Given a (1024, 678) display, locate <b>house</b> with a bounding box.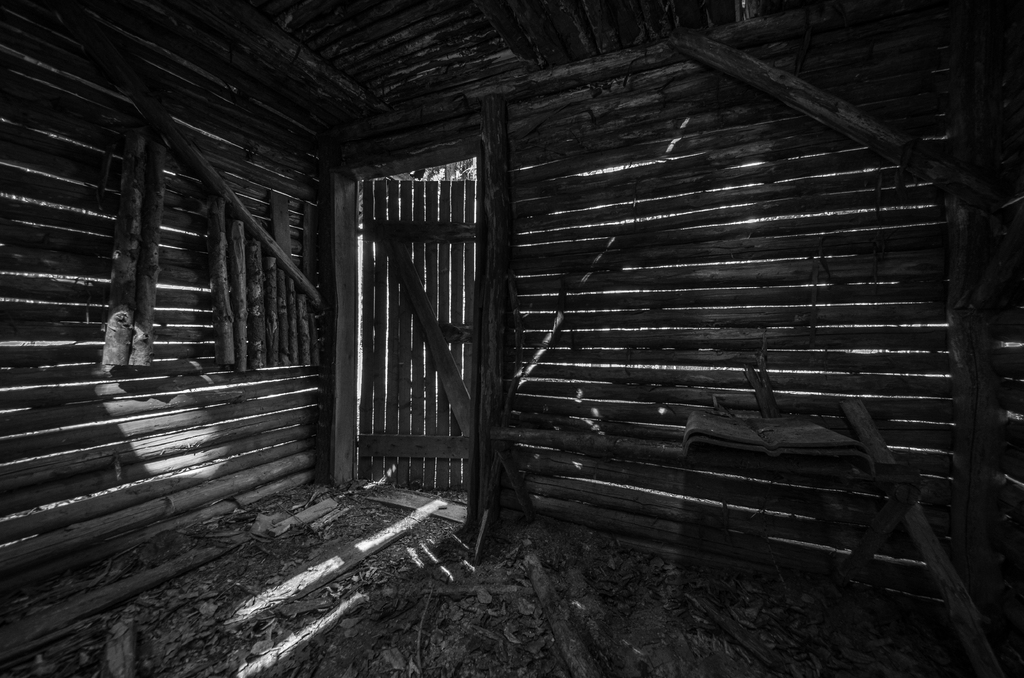
Located: locate(0, 0, 1023, 677).
